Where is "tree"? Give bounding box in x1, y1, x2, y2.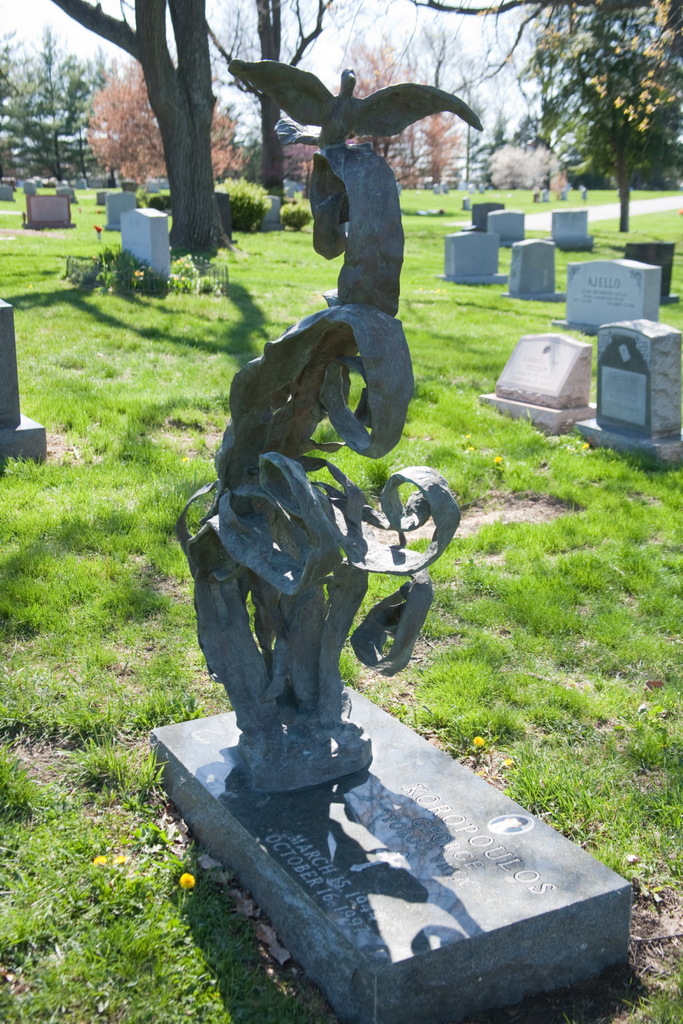
524, 0, 682, 235.
